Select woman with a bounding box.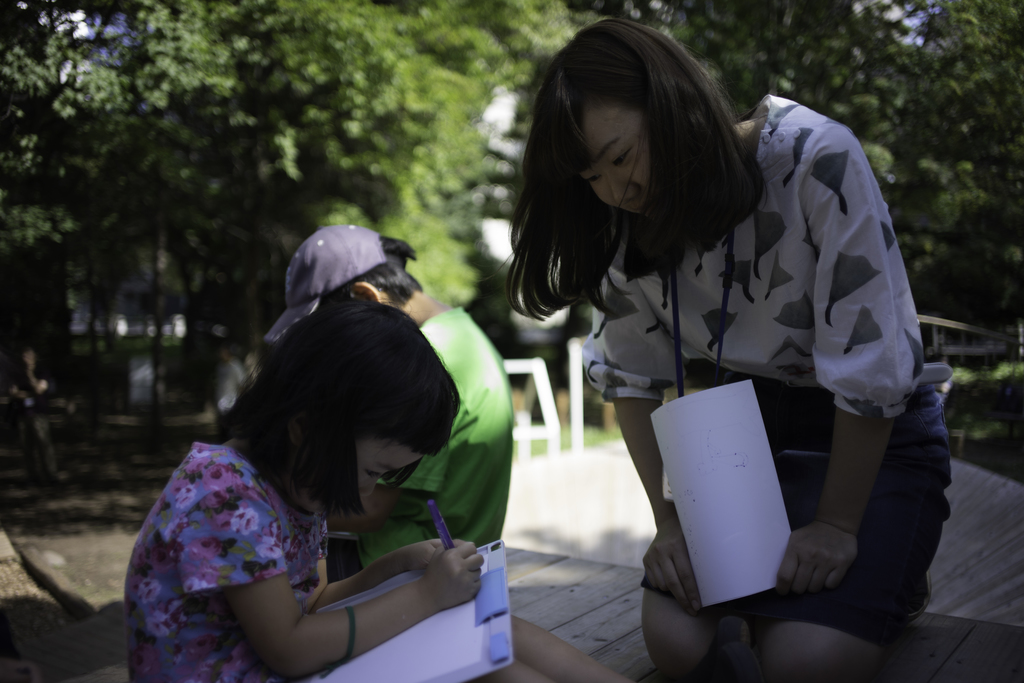
497/24/941/643.
